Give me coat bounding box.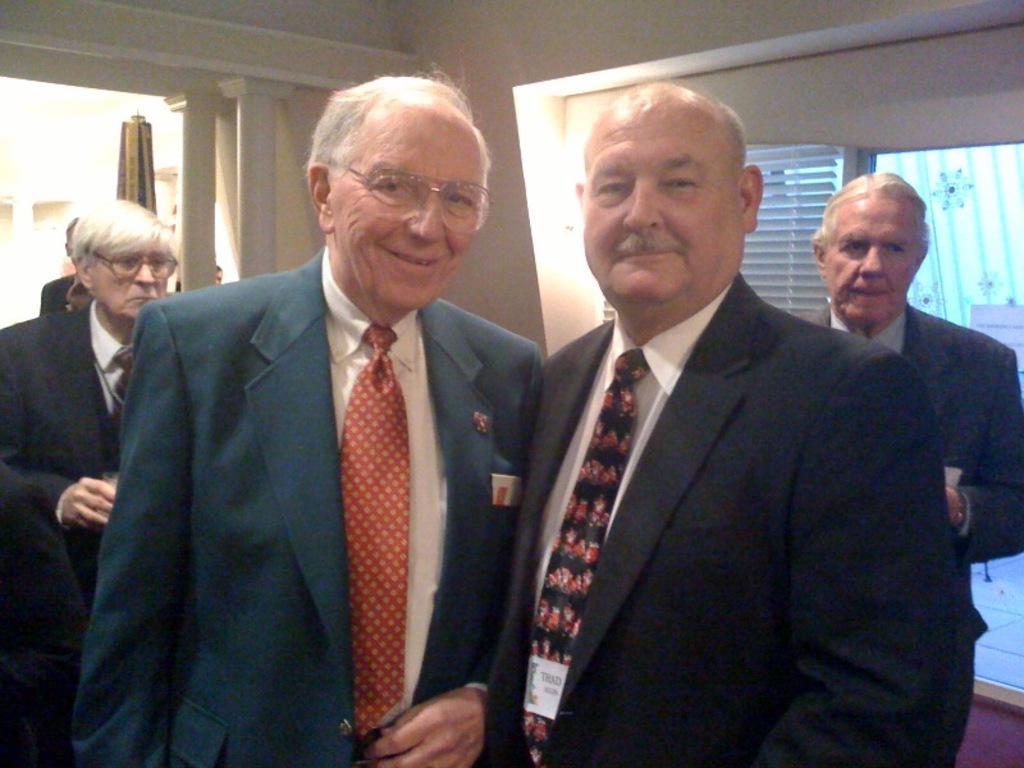
bbox=[69, 250, 547, 767].
